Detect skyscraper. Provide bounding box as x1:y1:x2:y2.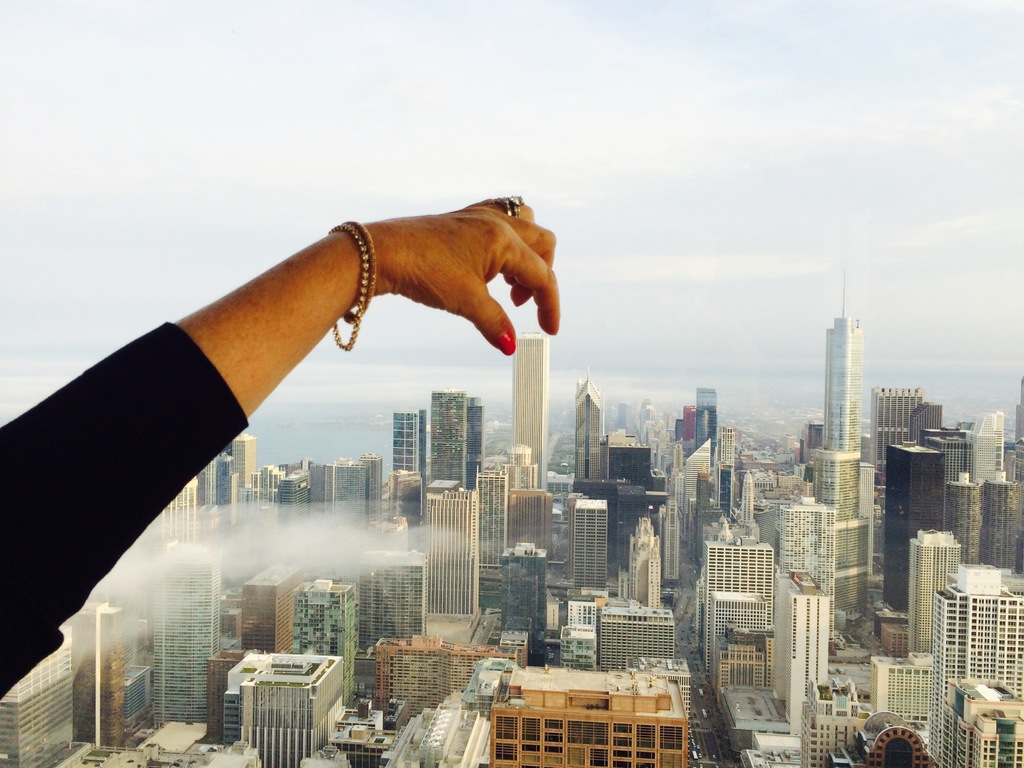
676:410:714:571.
